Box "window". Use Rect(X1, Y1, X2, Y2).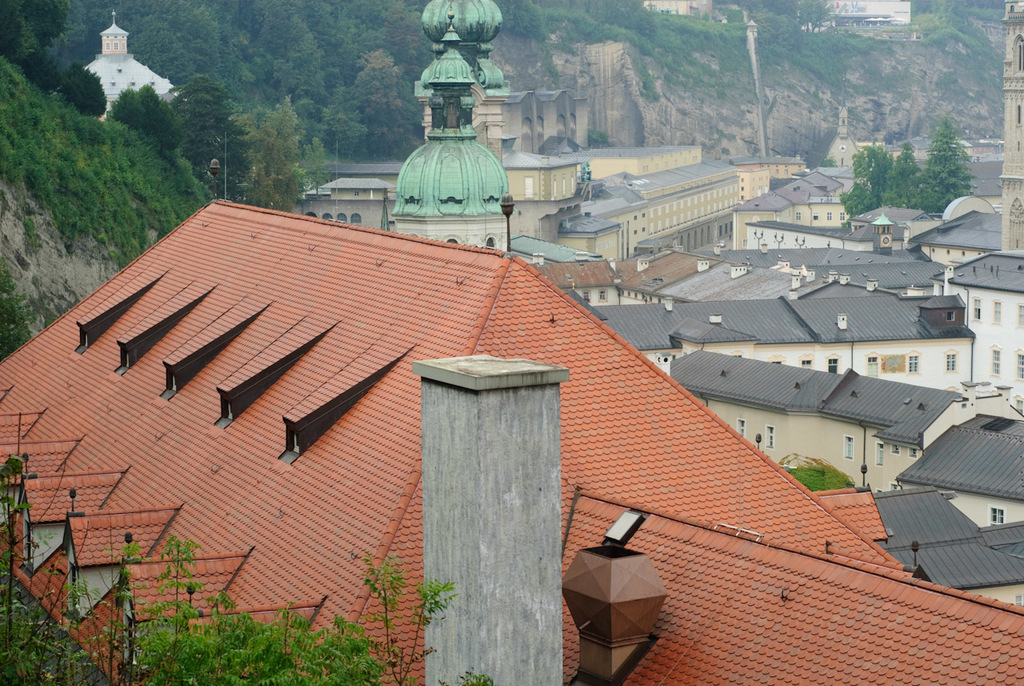
Rect(801, 349, 815, 370).
